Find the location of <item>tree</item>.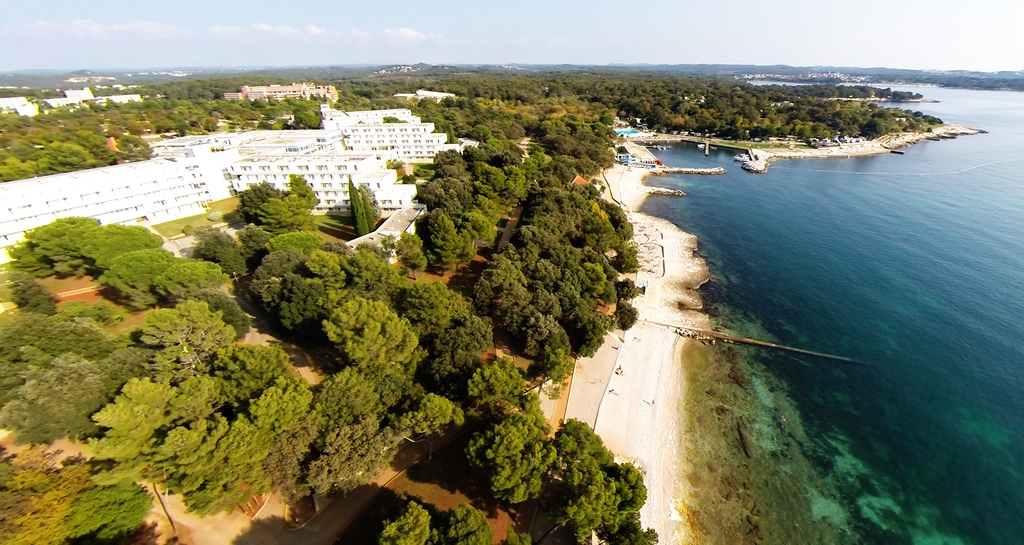
Location: bbox=(308, 250, 363, 321).
